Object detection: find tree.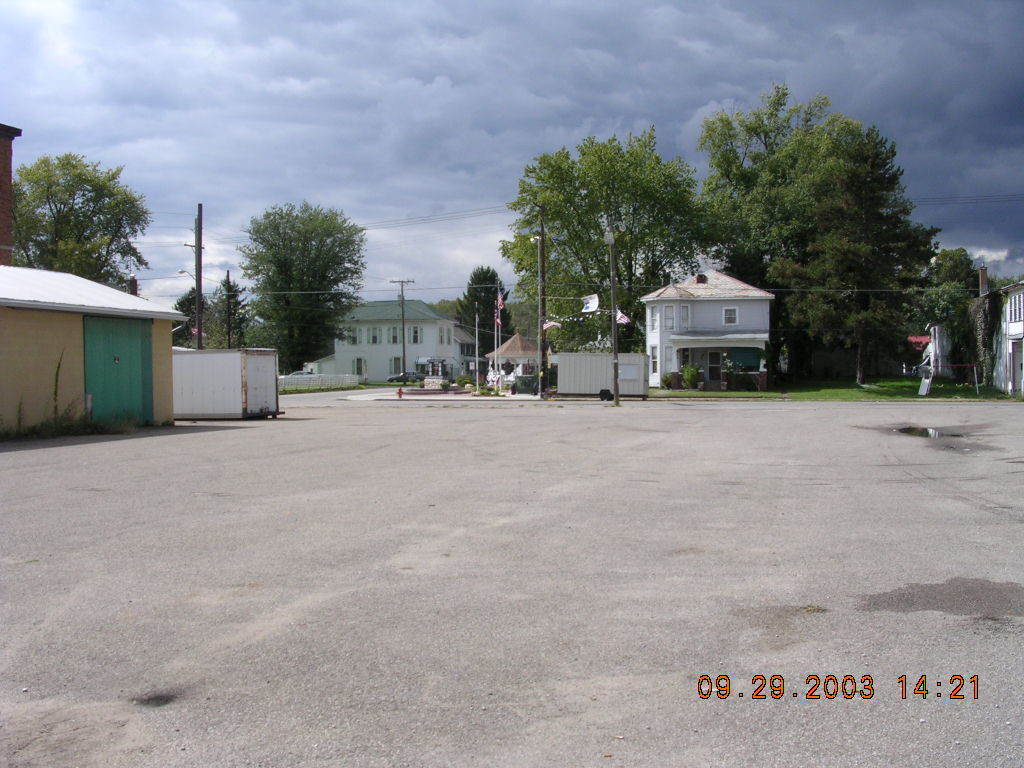
bbox=[905, 211, 999, 388].
